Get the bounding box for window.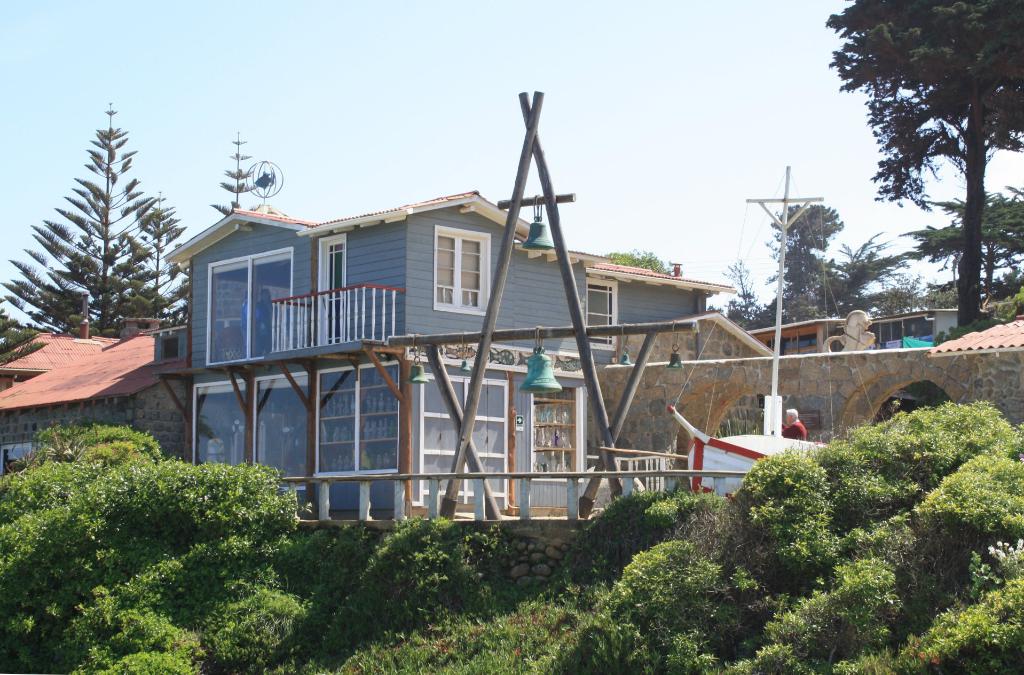
BBox(584, 284, 614, 342).
